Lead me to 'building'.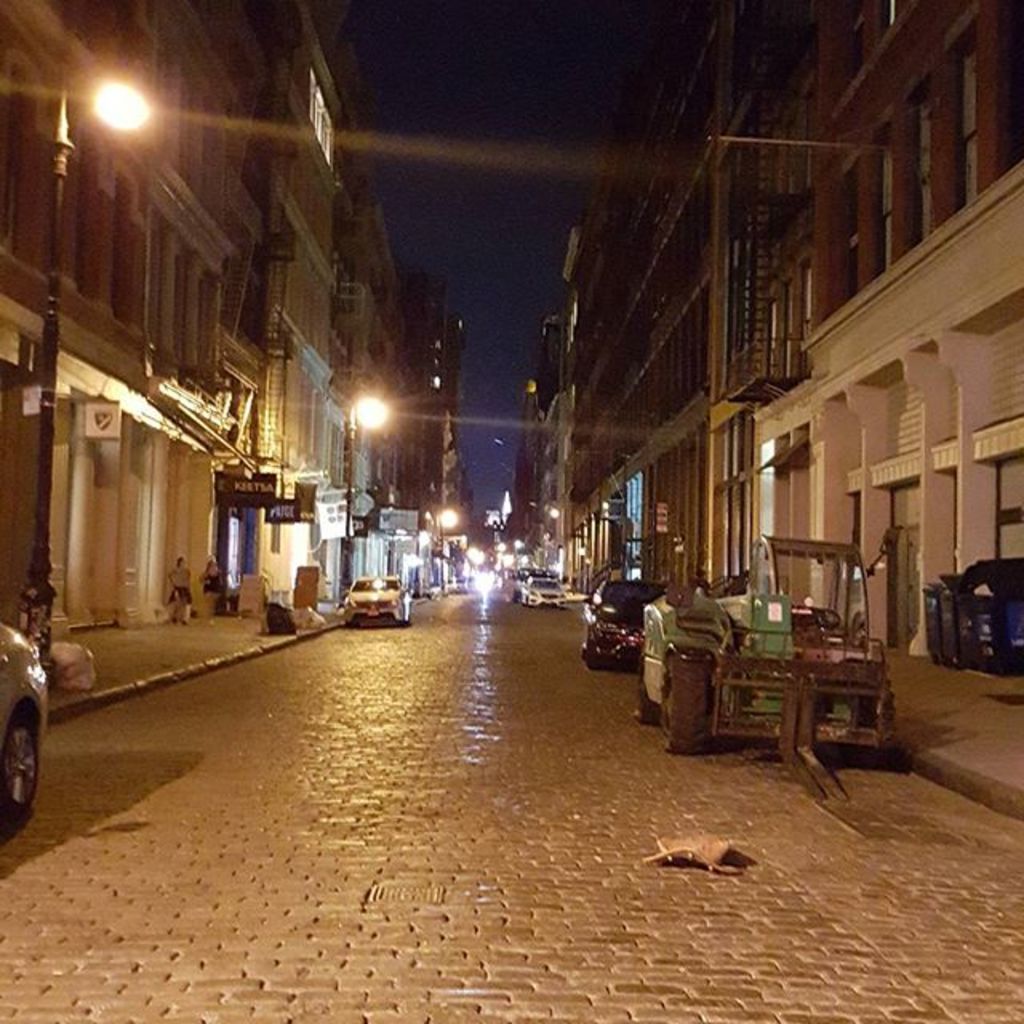
Lead to (left=0, top=0, right=410, bottom=651).
